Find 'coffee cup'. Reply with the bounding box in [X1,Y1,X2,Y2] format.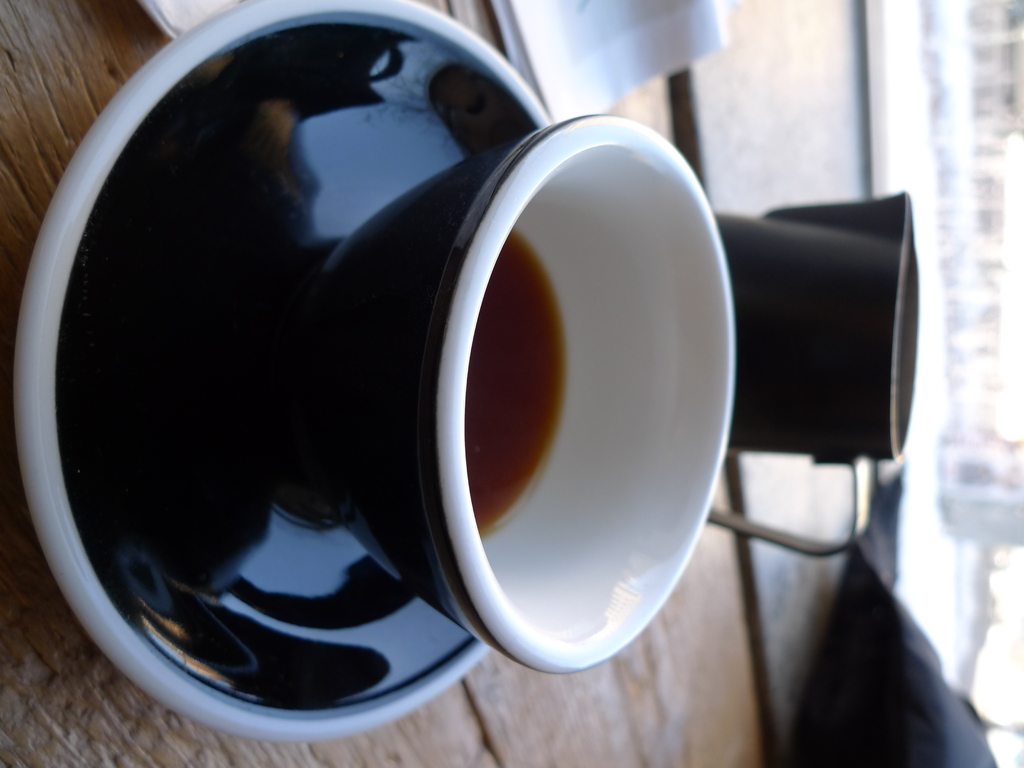
[291,111,735,677].
